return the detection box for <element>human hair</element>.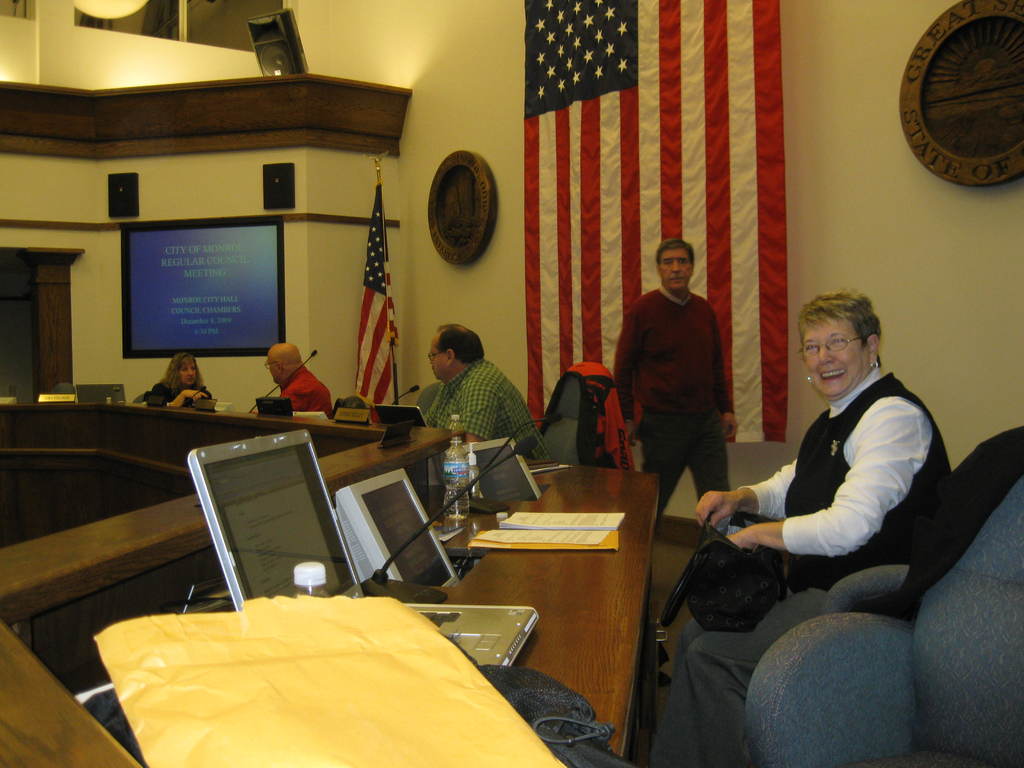
434/323/483/363.
